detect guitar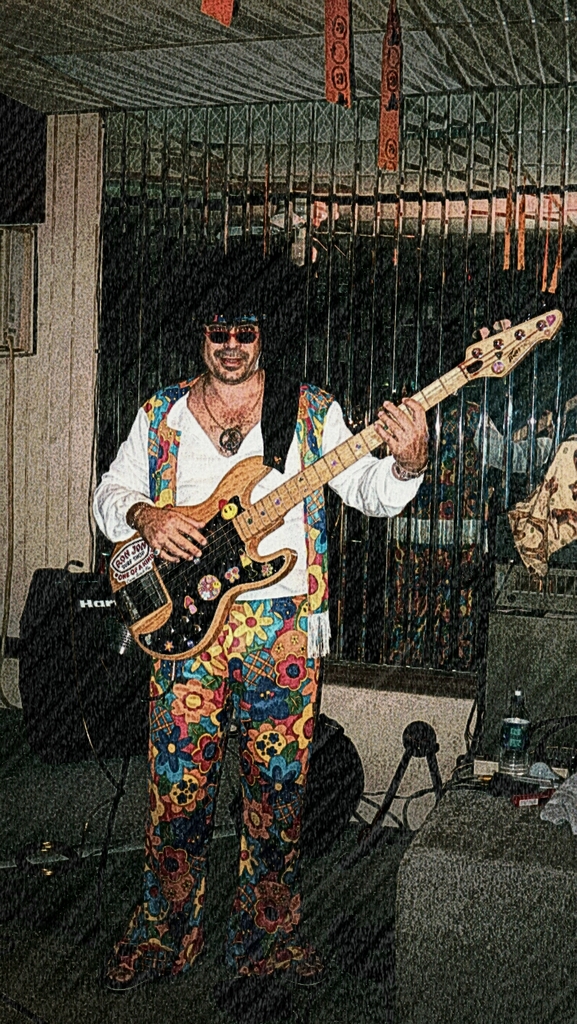
select_region(104, 307, 565, 659)
